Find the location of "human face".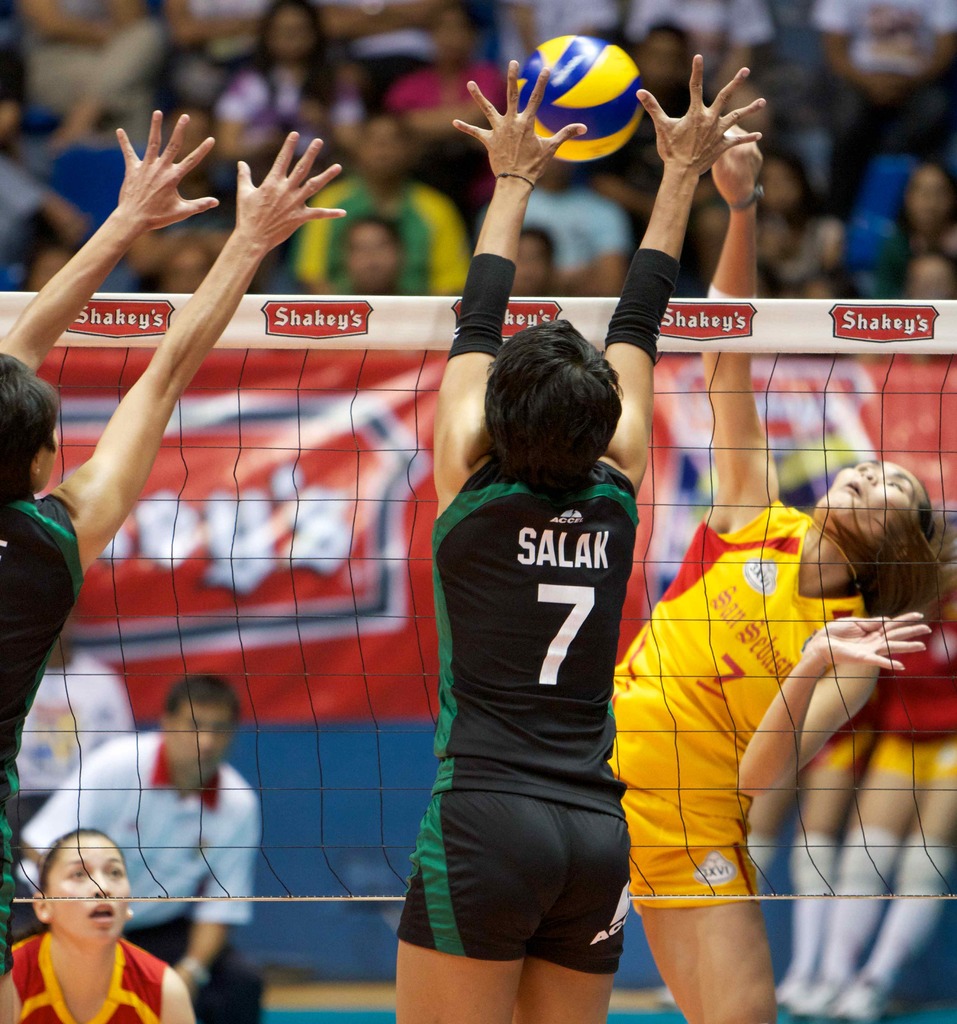
Location: [x1=824, y1=461, x2=923, y2=524].
